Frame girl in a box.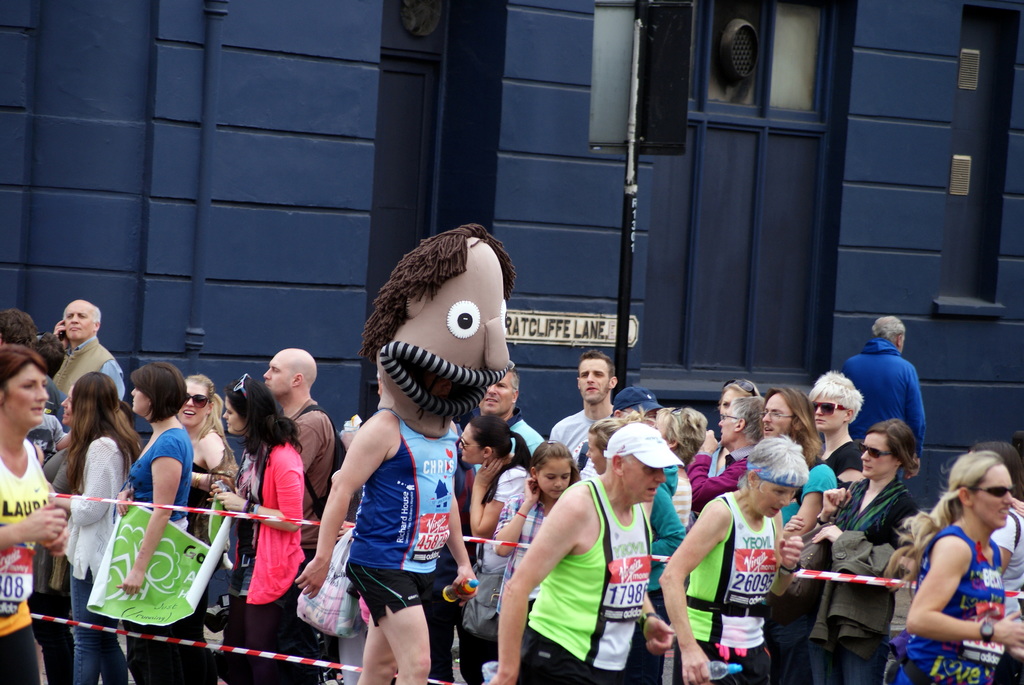
492 440 585 665.
